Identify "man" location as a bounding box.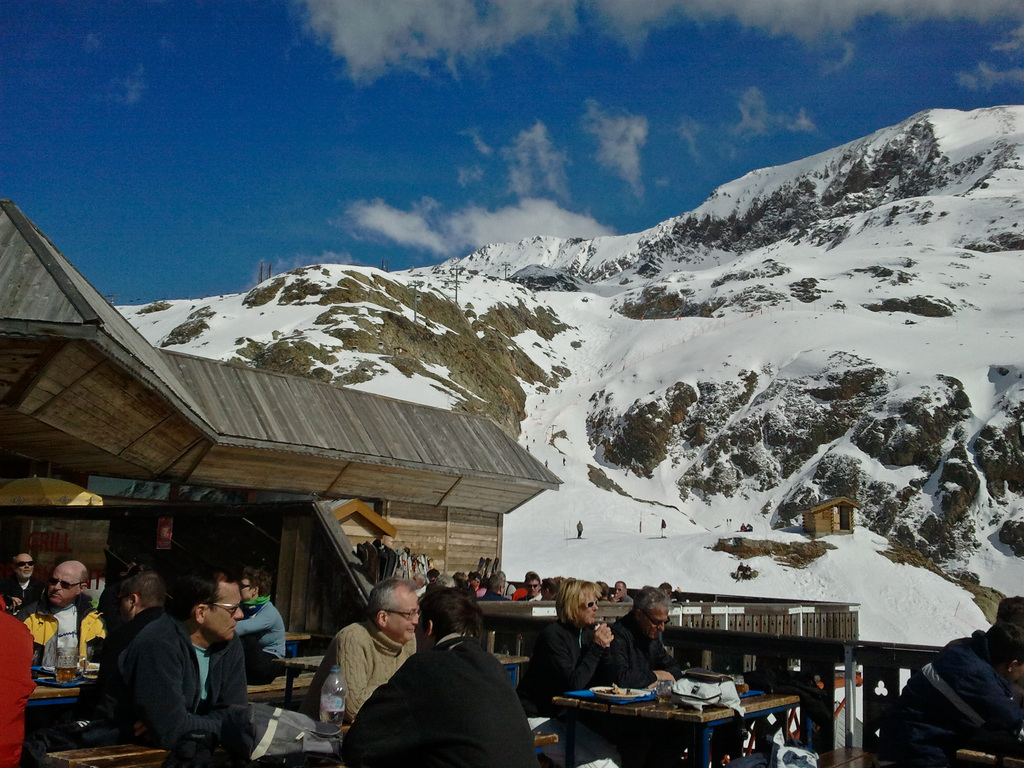
l=475, t=572, r=512, b=602.
